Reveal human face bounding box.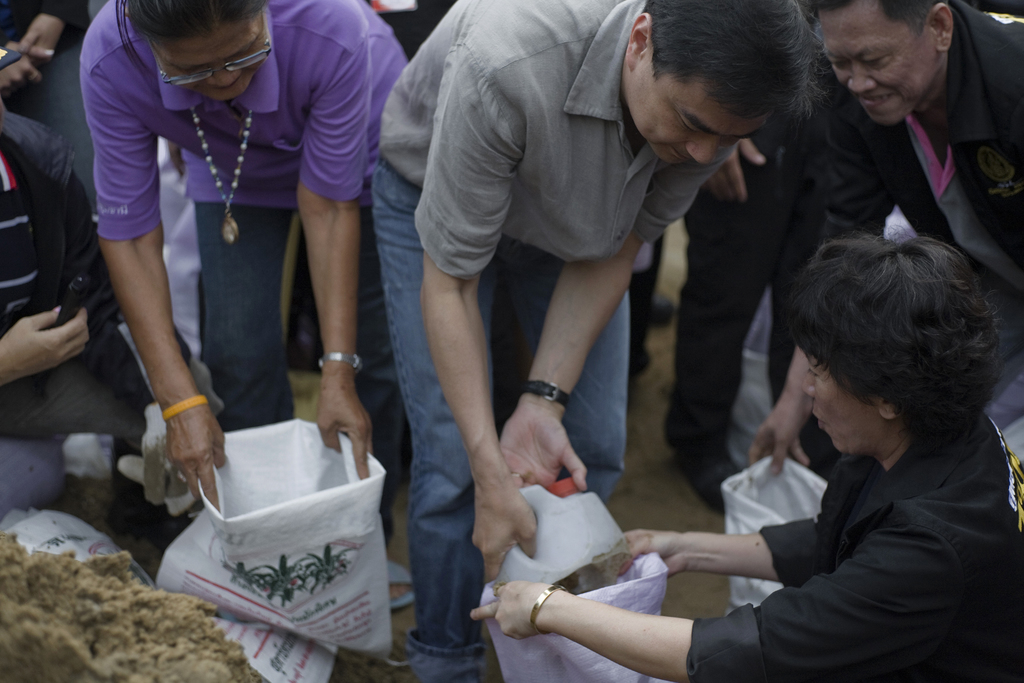
Revealed: x1=812, y1=0, x2=960, y2=134.
